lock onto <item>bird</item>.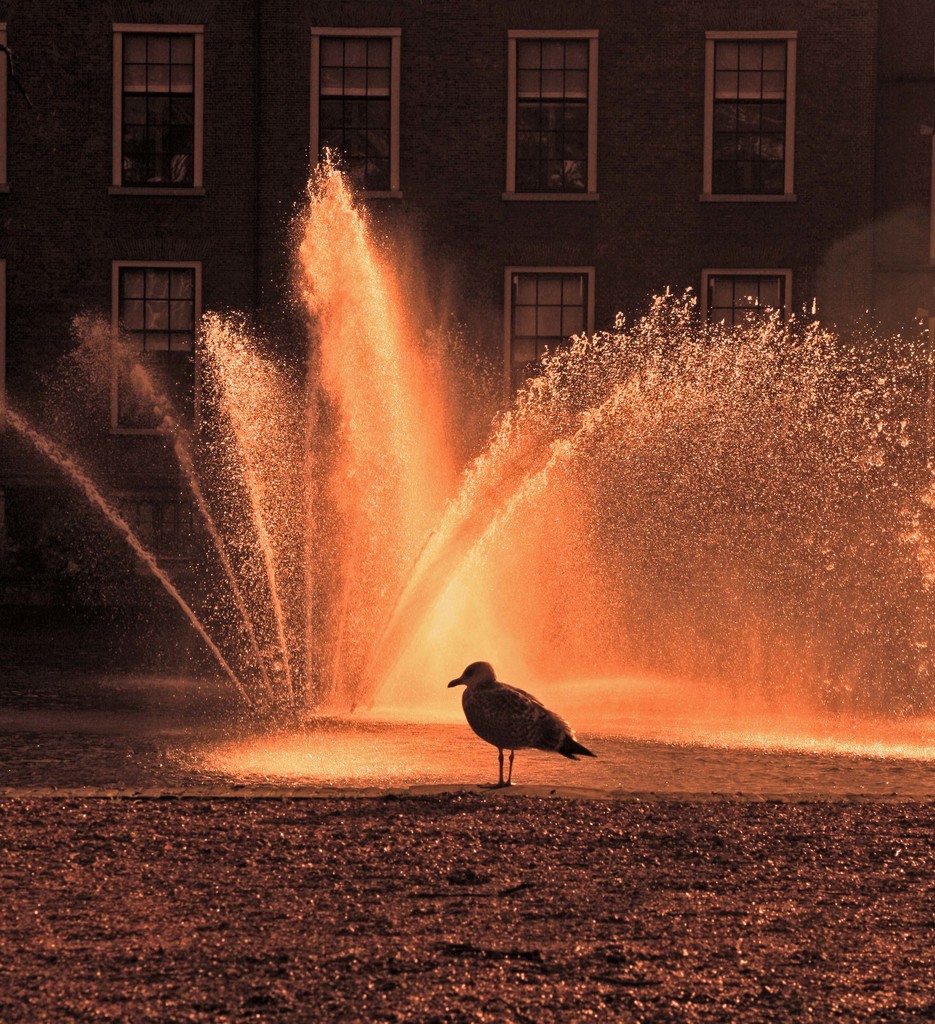
Locked: {"x1": 444, "y1": 653, "x2": 598, "y2": 773}.
